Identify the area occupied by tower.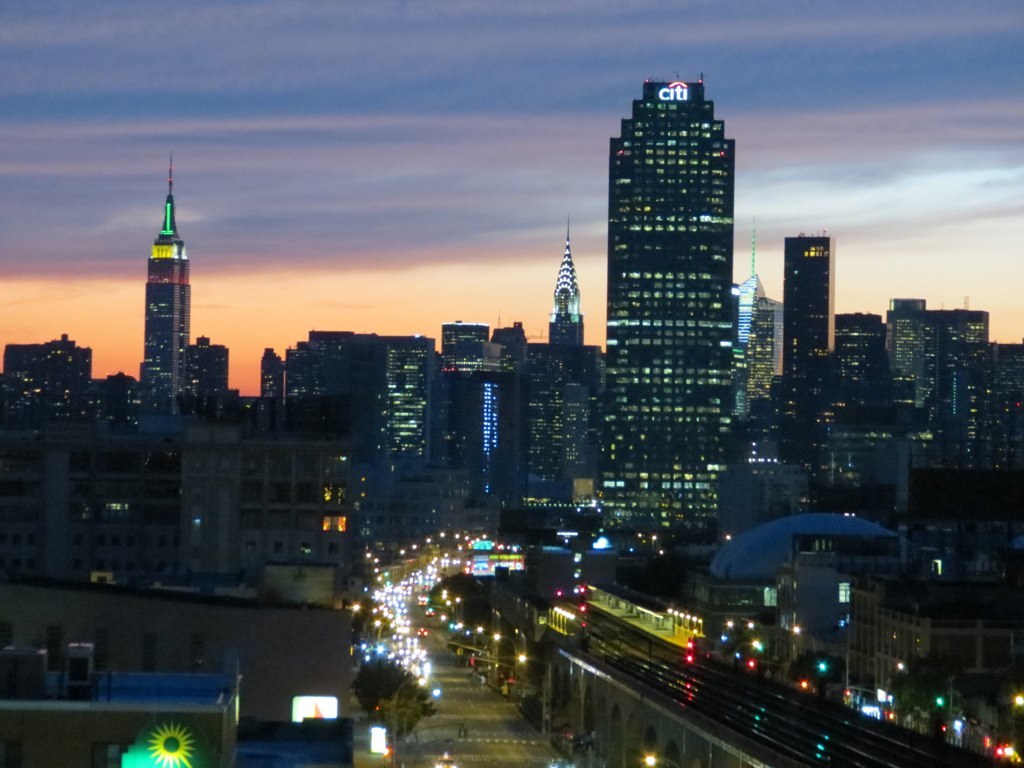
Area: {"left": 0, "top": 335, "right": 95, "bottom": 408}.
